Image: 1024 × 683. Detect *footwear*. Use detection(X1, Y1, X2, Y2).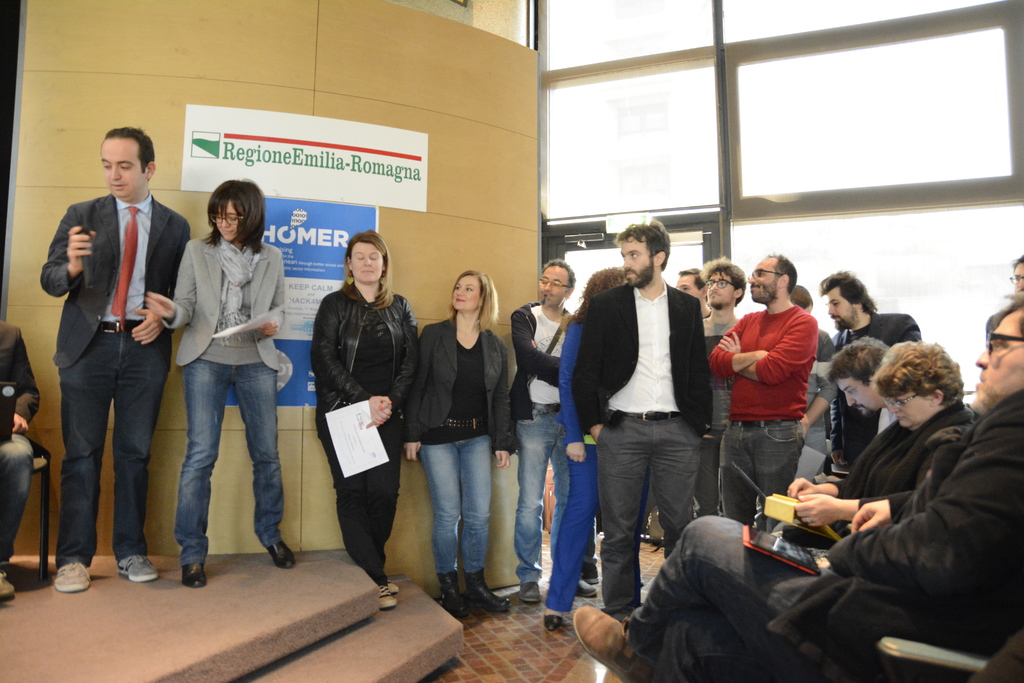
detection(470, 567, 510, 613).
